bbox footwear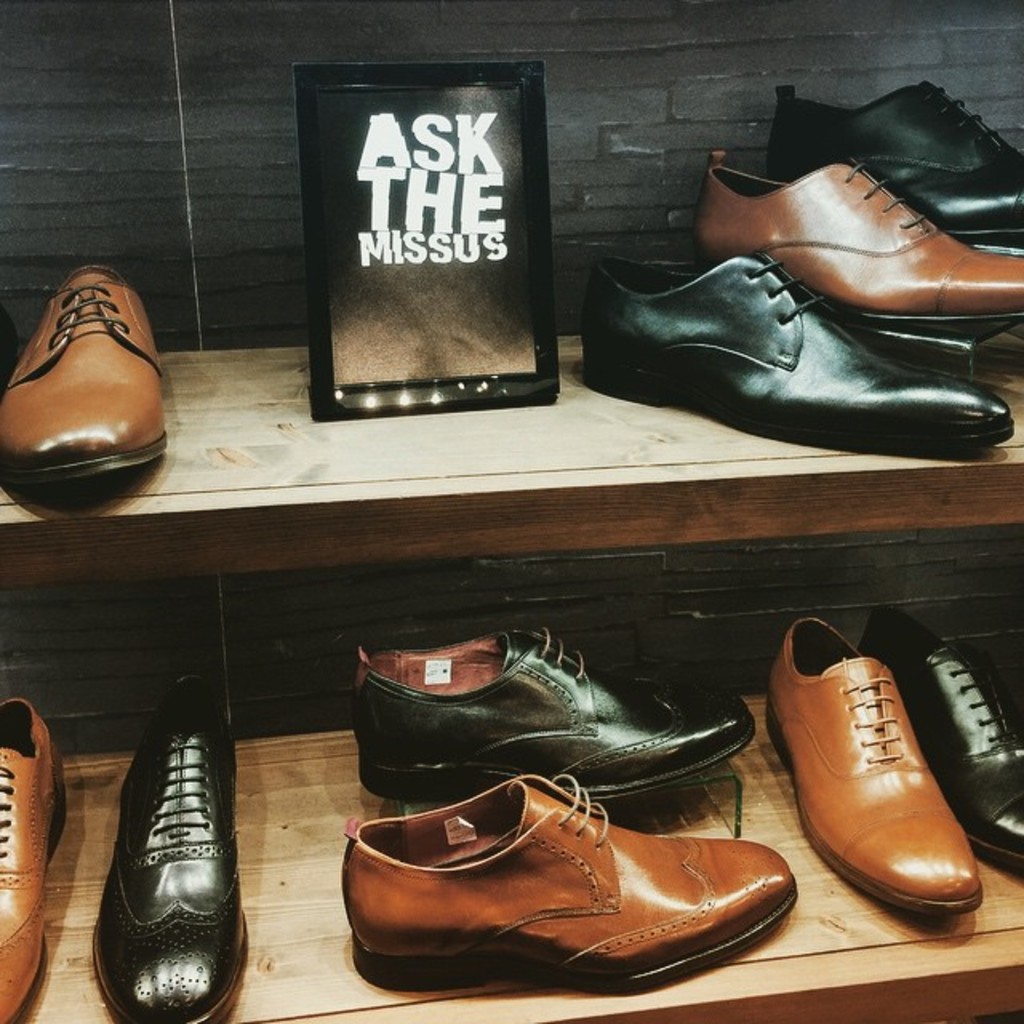
0/693/64/1022
